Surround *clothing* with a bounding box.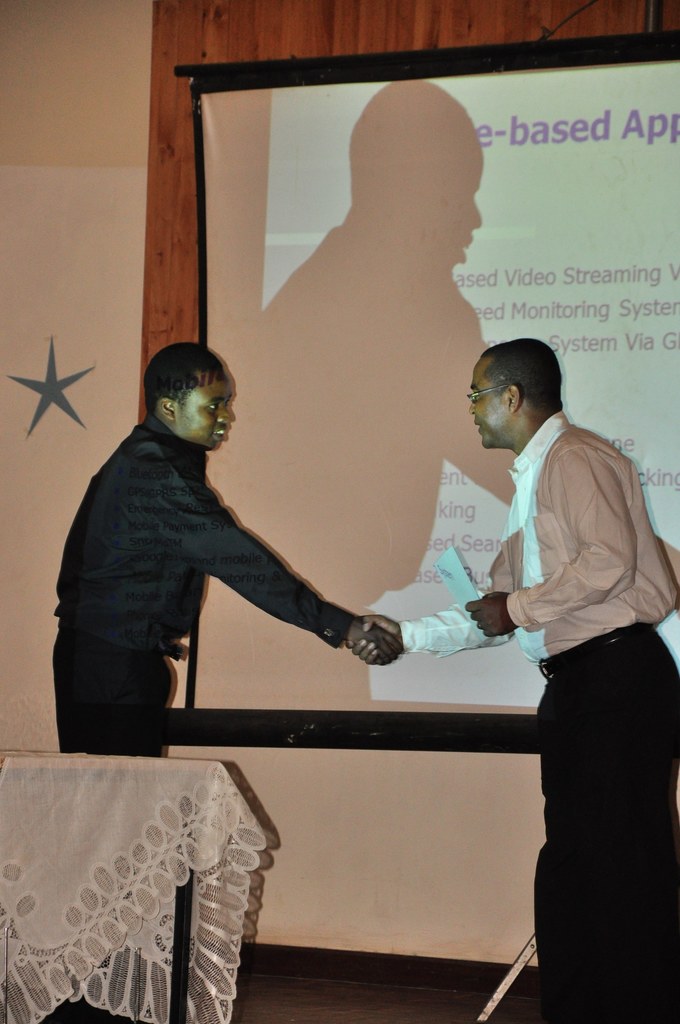
x1=54, y1=364, x2=394, y2=769.
